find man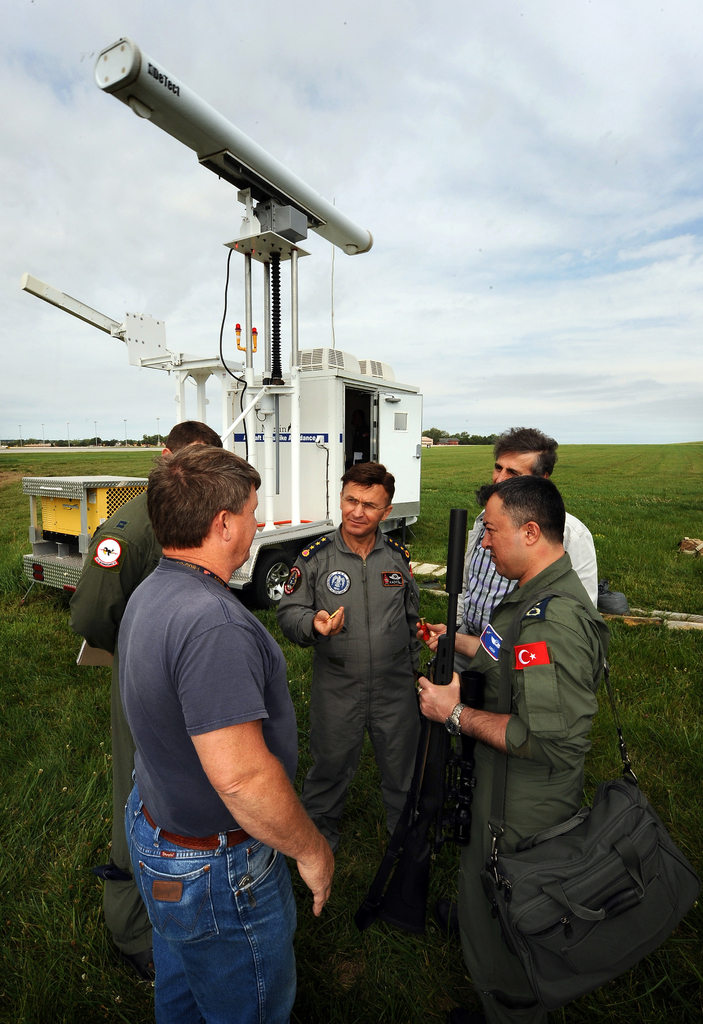
box=[272, 458, 426, 931]
